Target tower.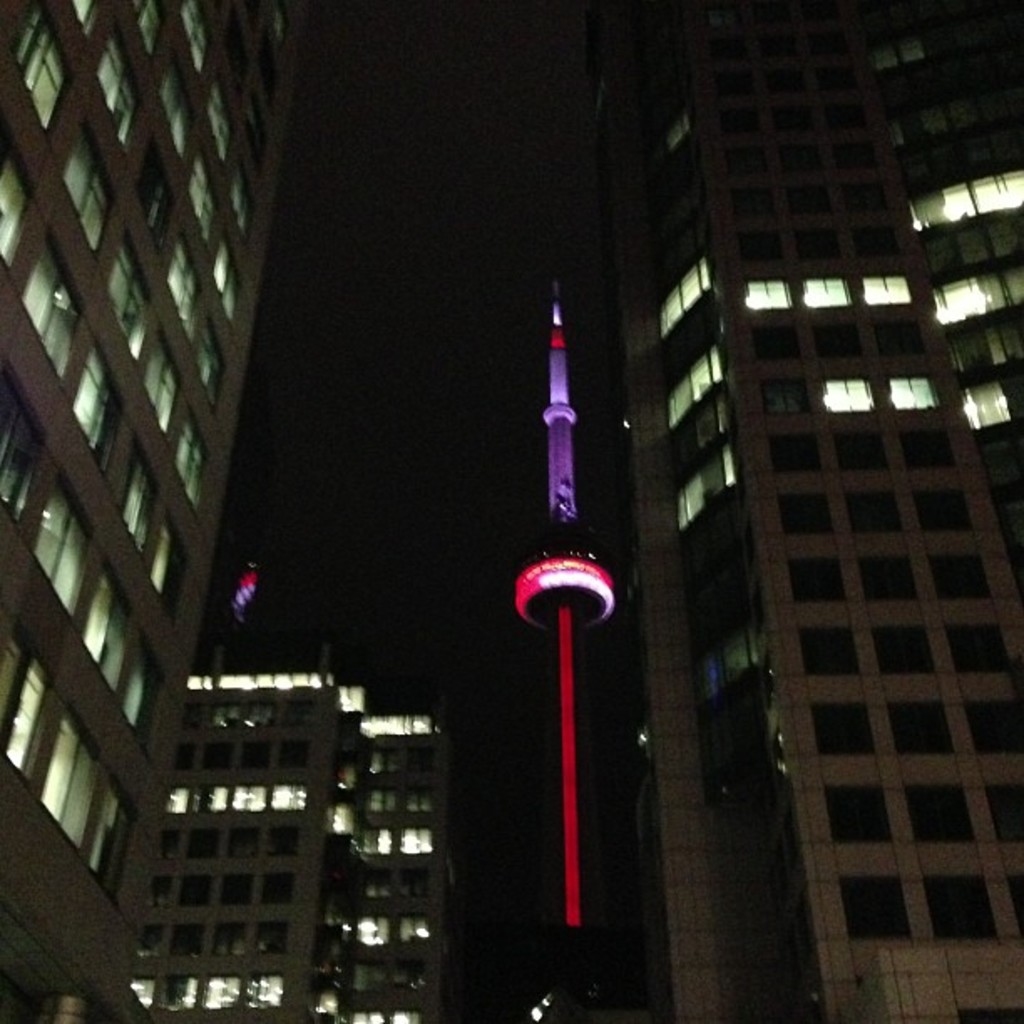
Target region: crop(664, 0, 1022, 1022).
